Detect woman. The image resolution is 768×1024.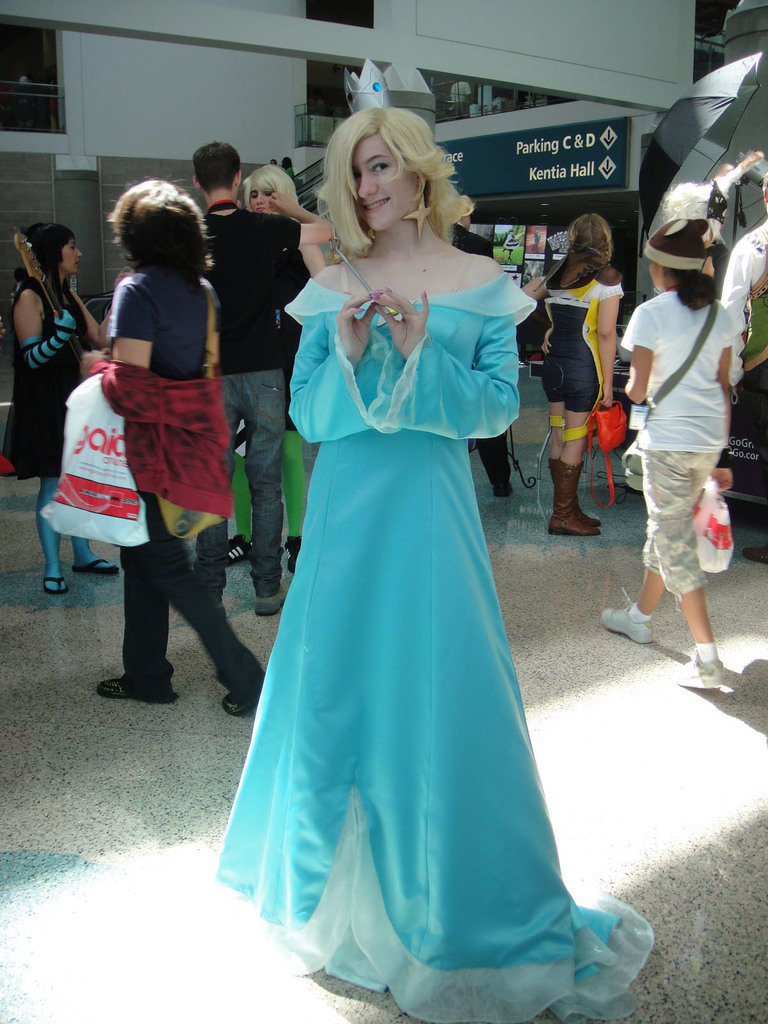
[left=91, top=179, right=278, bottom=714].
